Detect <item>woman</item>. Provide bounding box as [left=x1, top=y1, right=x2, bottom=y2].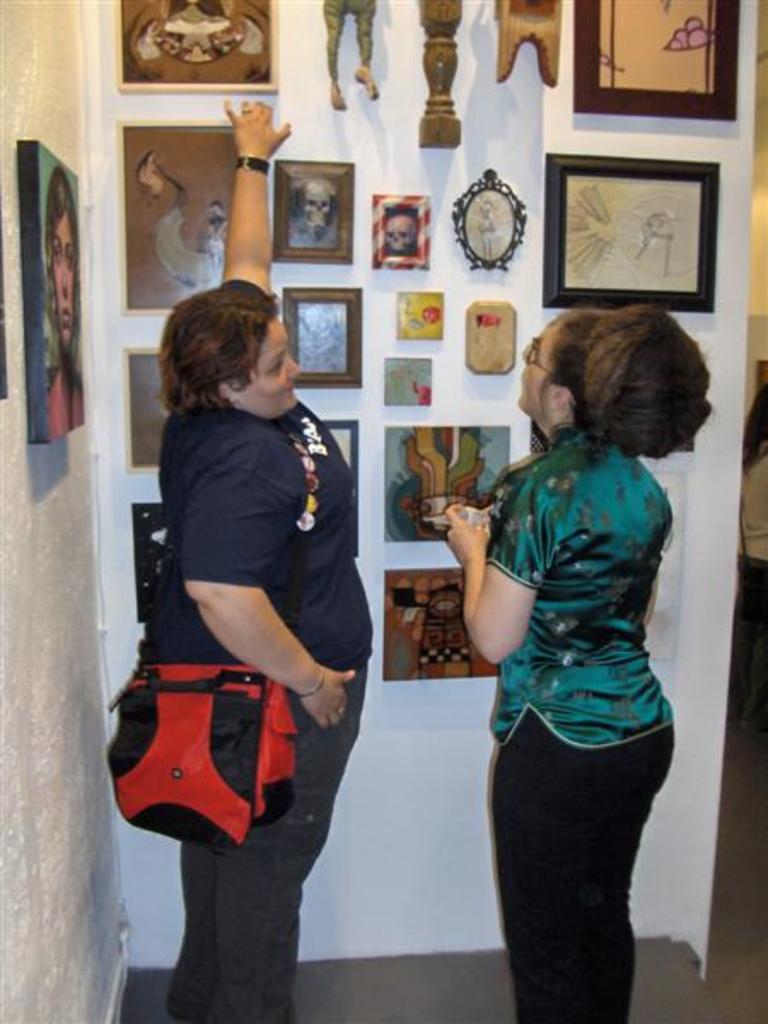
[left=143, top=97, right=375, bottom=1022].
